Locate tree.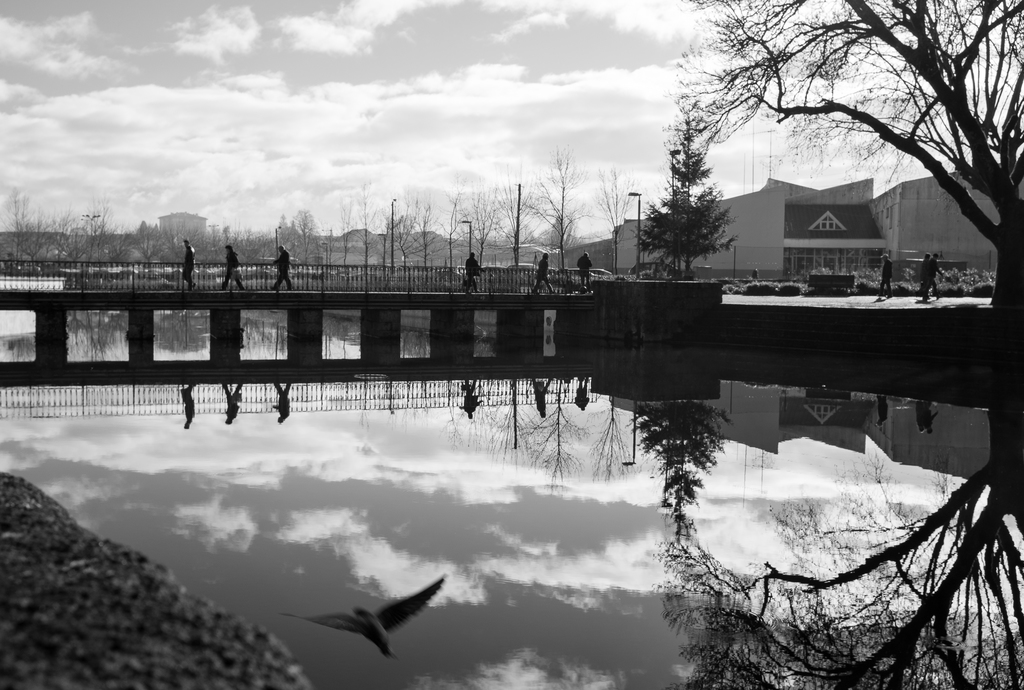
Bounding box: pyautogui.locateOnScreen(669, 0, 1023, 300).
